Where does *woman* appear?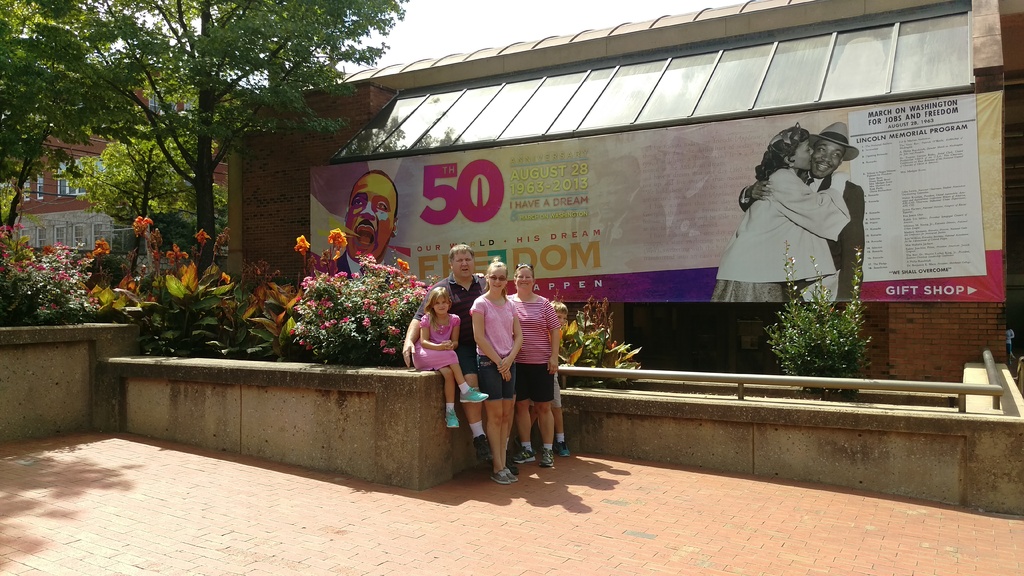
Appears at (478, 257, 564, 474).
